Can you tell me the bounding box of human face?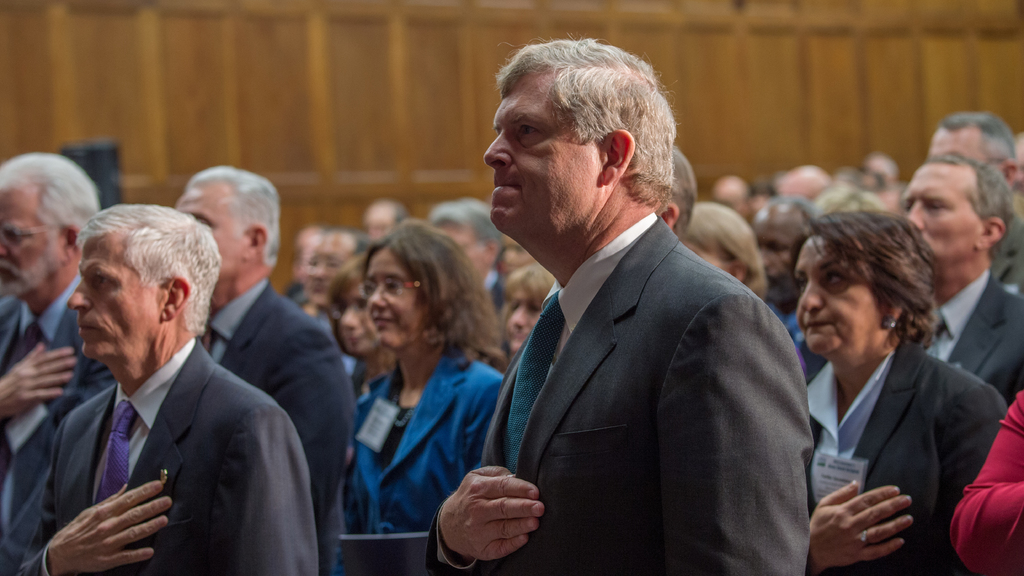
box=[305, 227, 348, 306].
